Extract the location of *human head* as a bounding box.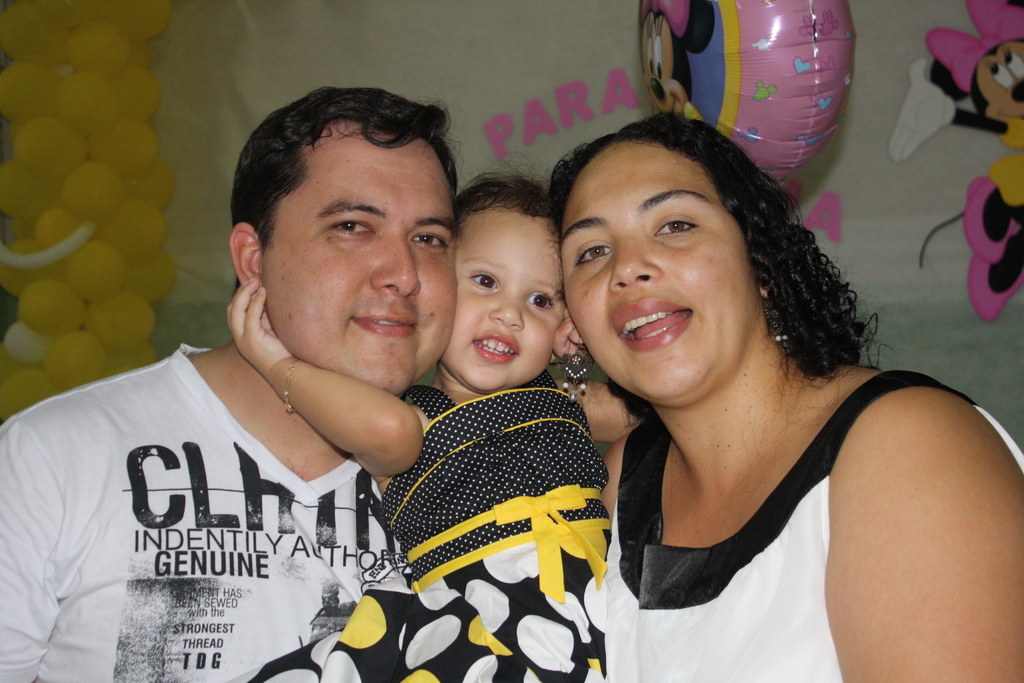
{"left": 439, "top": 177, "right": 570, "bottom": 397}.
